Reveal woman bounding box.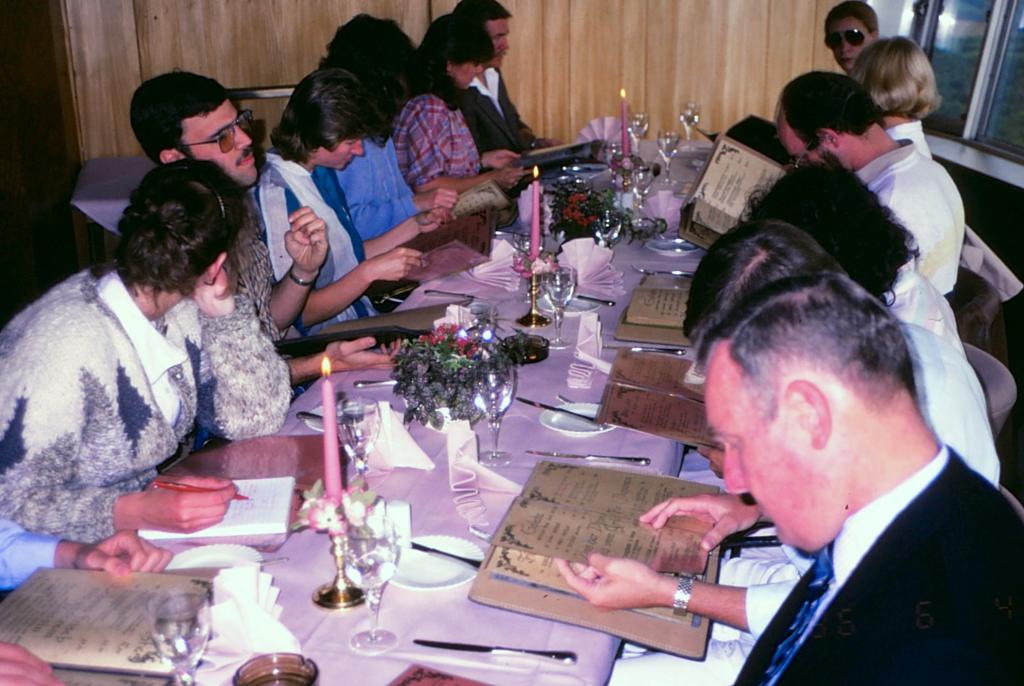
Revealed: select_region(390, 8, 536, 211).
